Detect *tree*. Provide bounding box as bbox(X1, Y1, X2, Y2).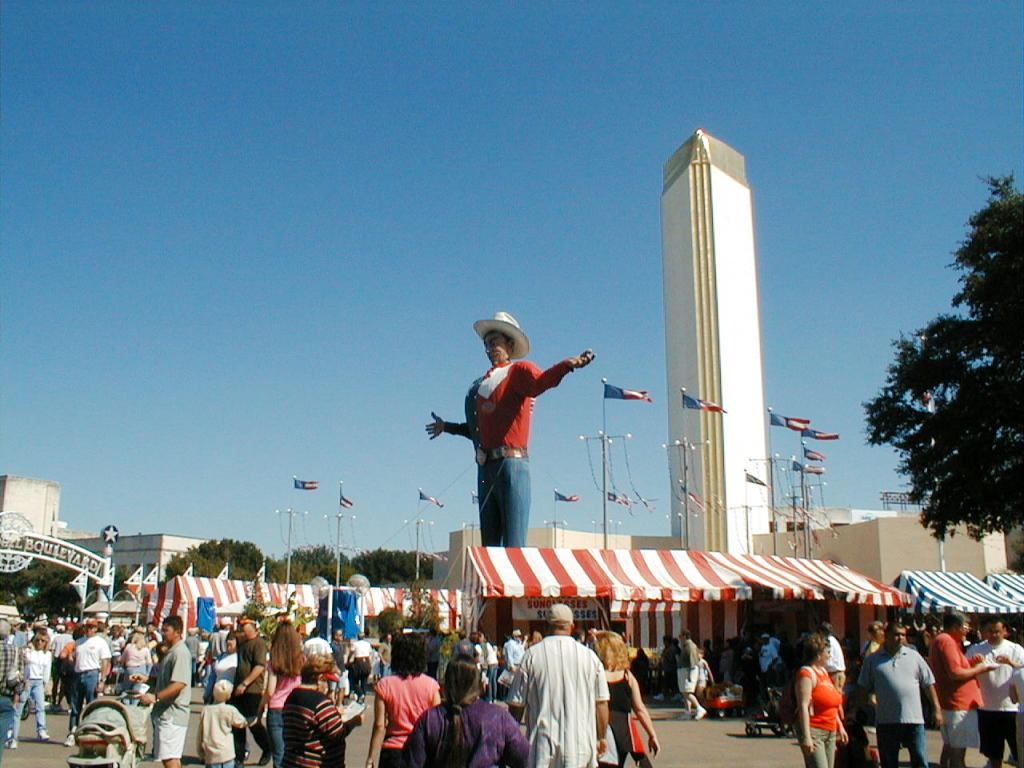
bbox(389, 586, 447, 633).
